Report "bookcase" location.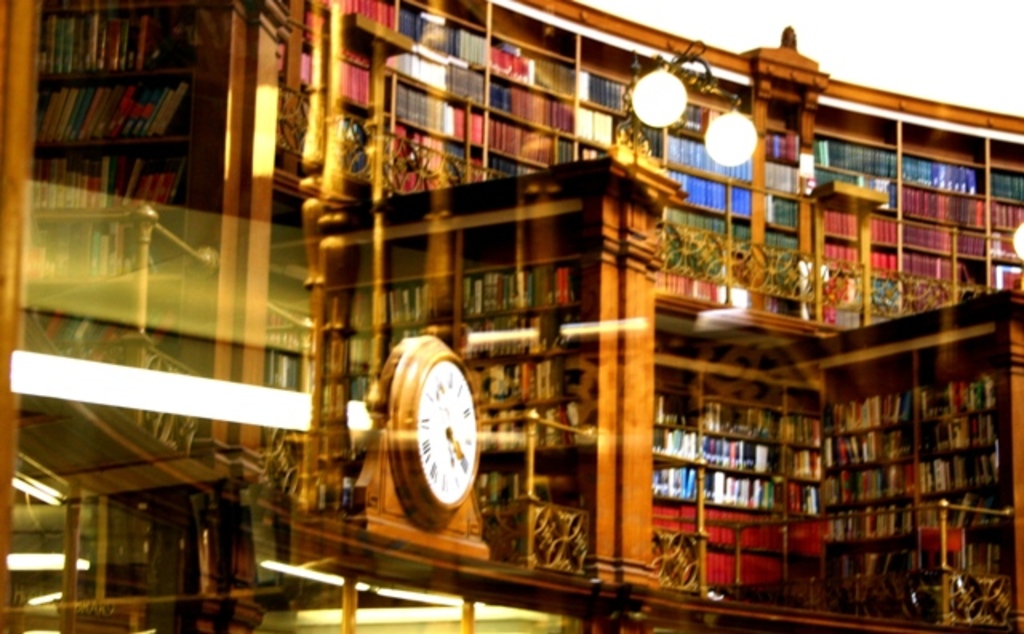
Report: rect(275, 0, 1022, 632).
